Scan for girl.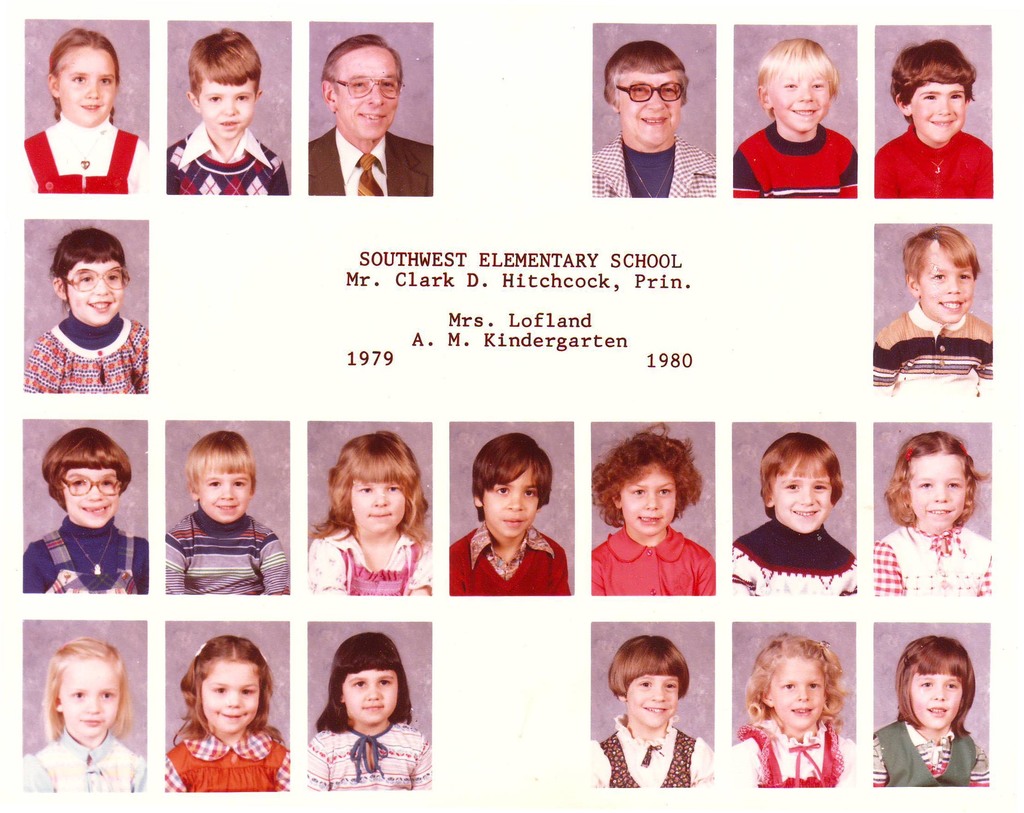
Scan result: BBox(22, 636, 145, 793).
